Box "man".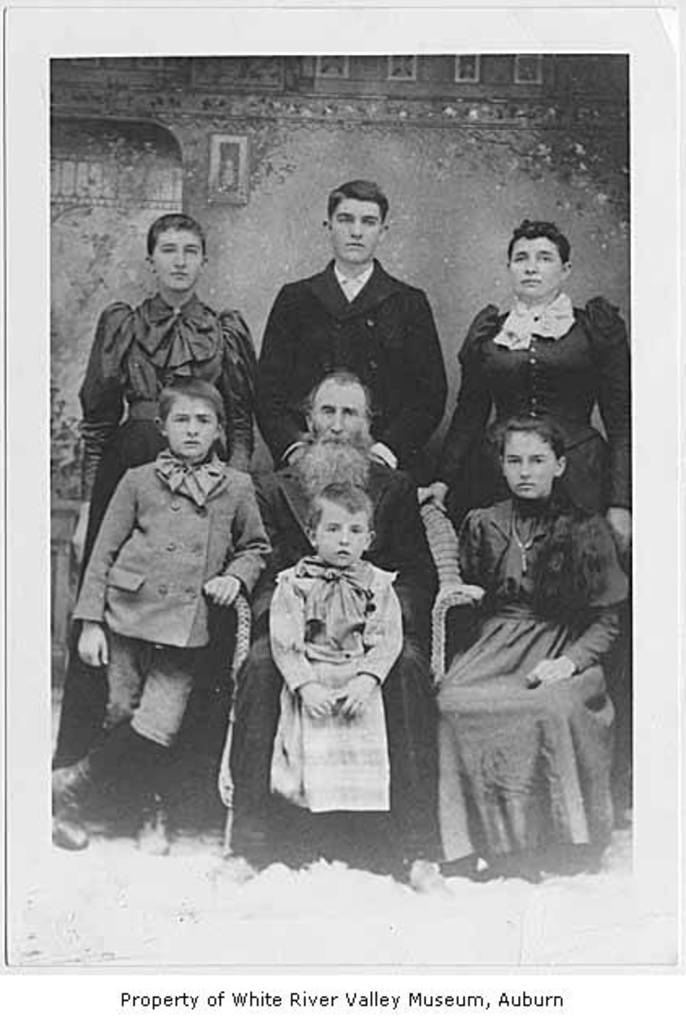
{"left": 255, "top": 197, "right": 458, "bottom": 611}.
